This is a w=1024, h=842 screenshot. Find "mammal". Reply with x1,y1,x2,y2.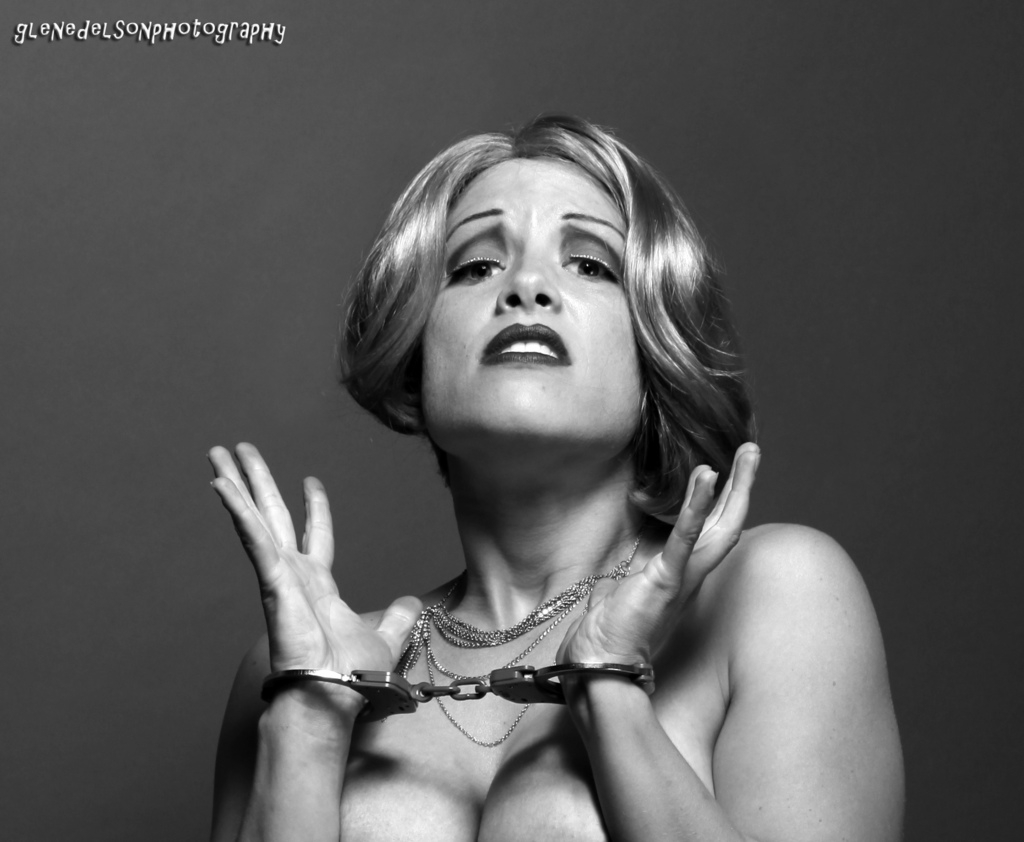
167,109,870,815.
